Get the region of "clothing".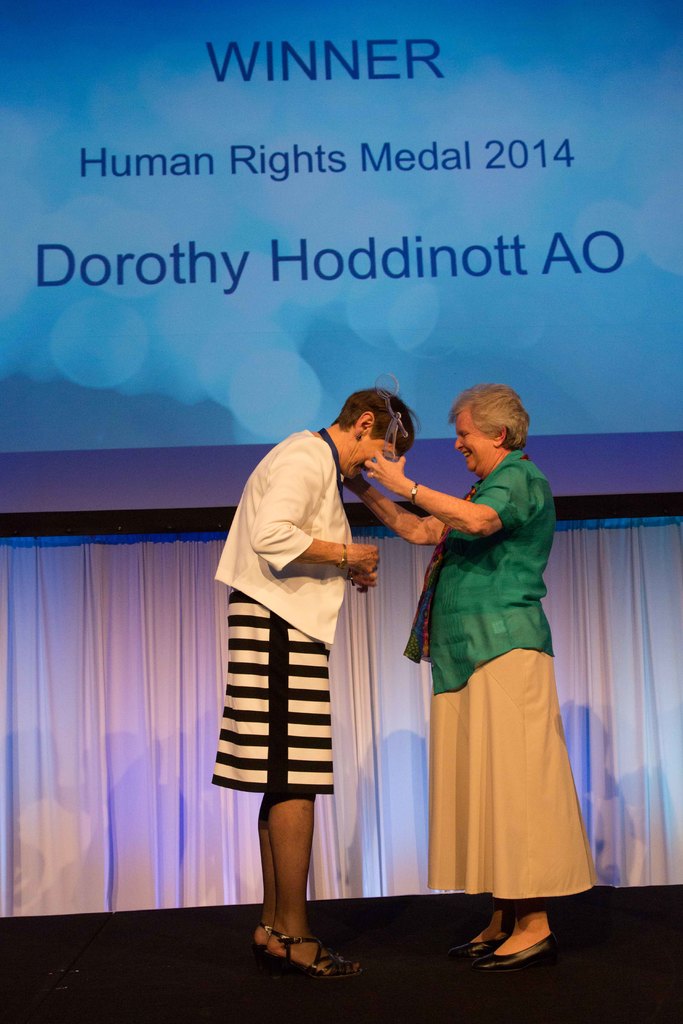
(x1=406, y1=442, x2=594, y2=902).
